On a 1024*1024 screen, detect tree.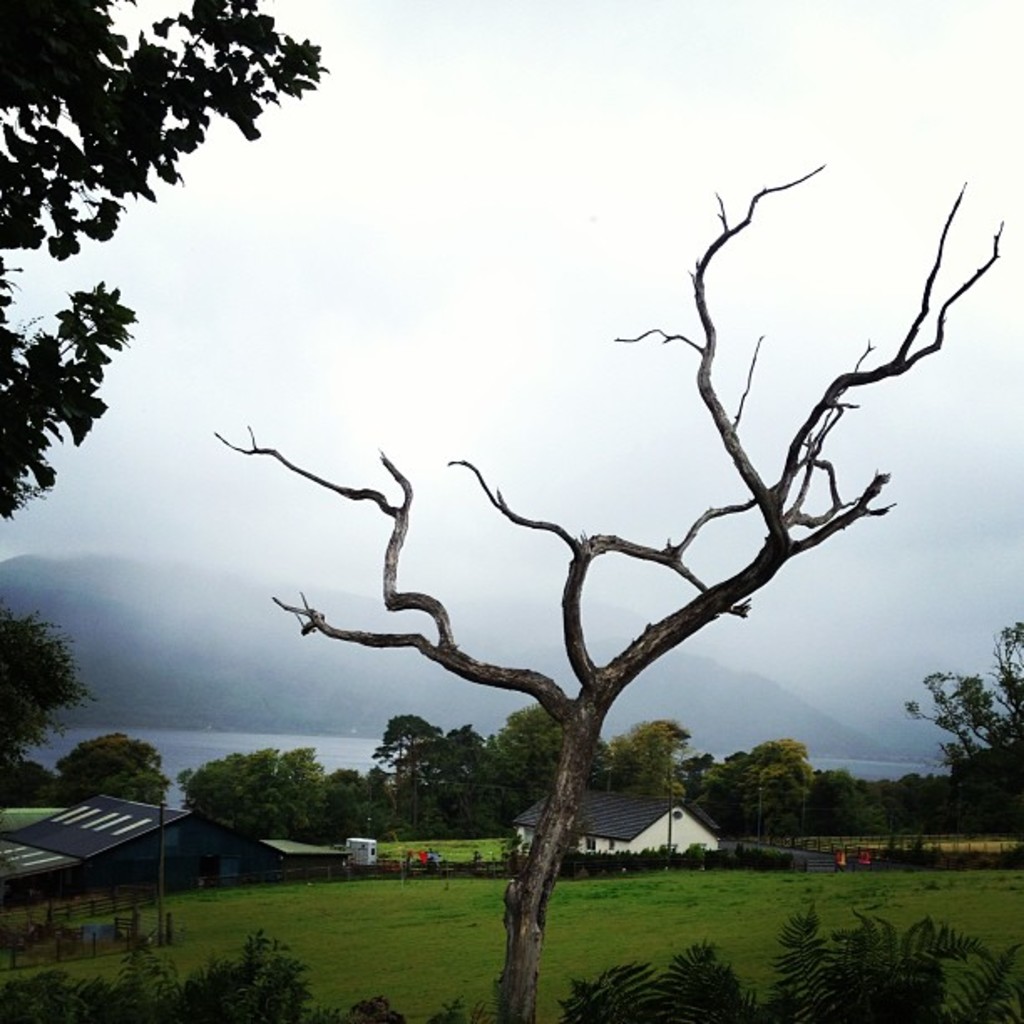
0 0 328 519.
